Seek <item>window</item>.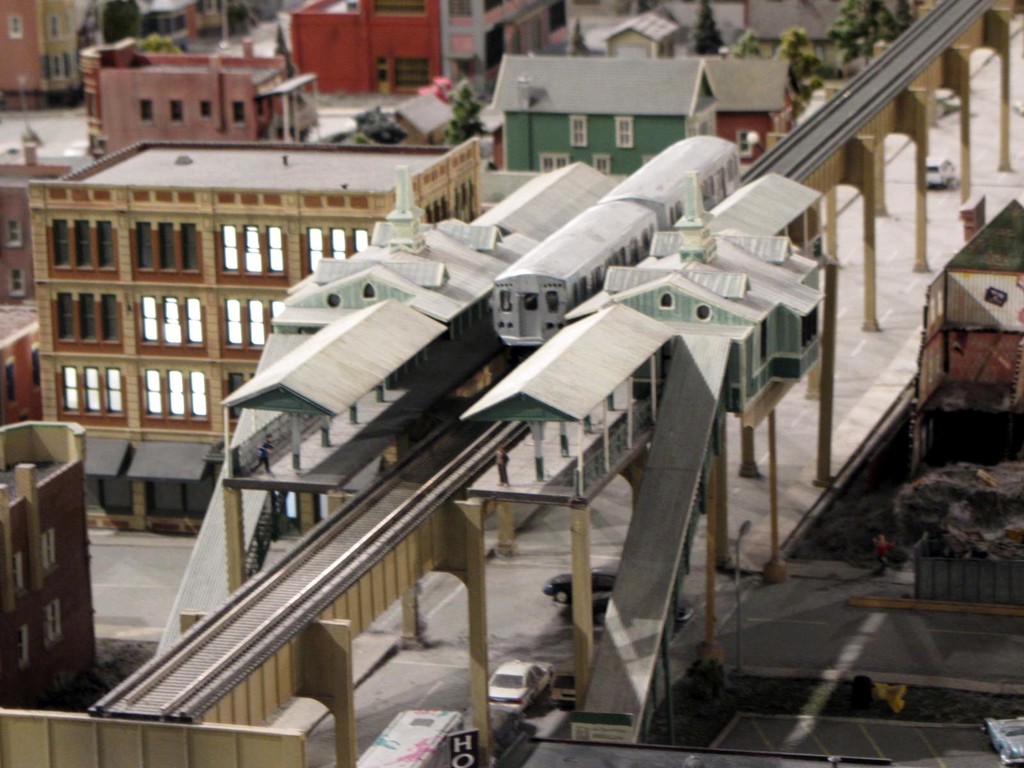
(15,557,22,595).
